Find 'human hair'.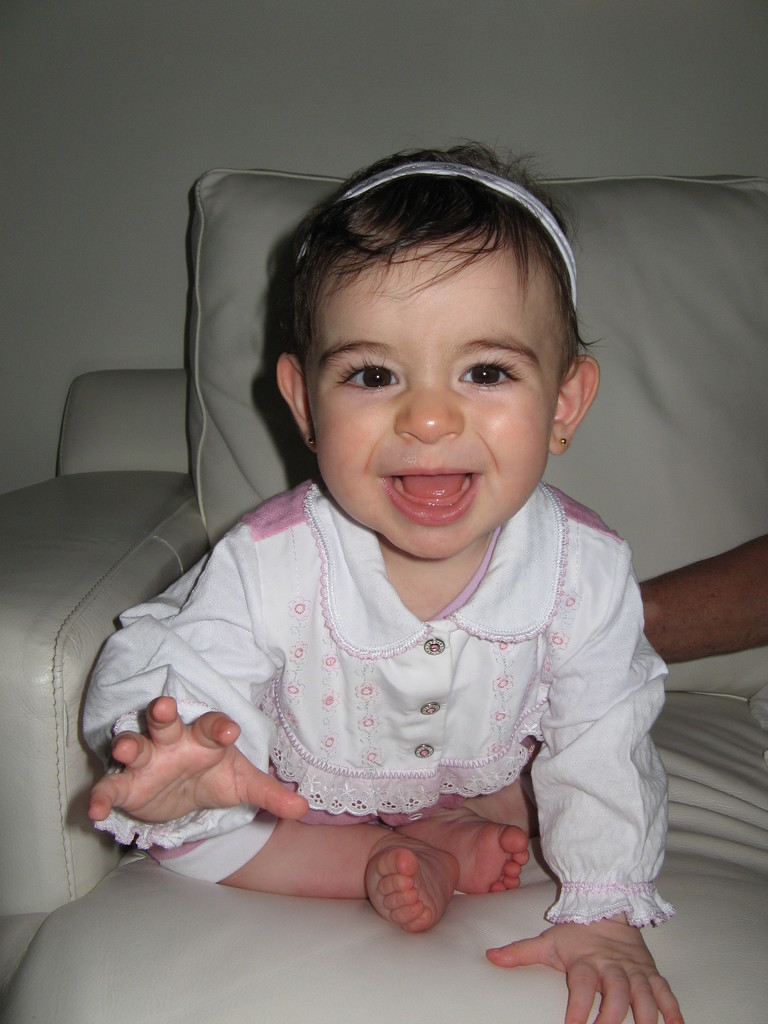
<bbox>270, 160, 589, 405</bbox>.
